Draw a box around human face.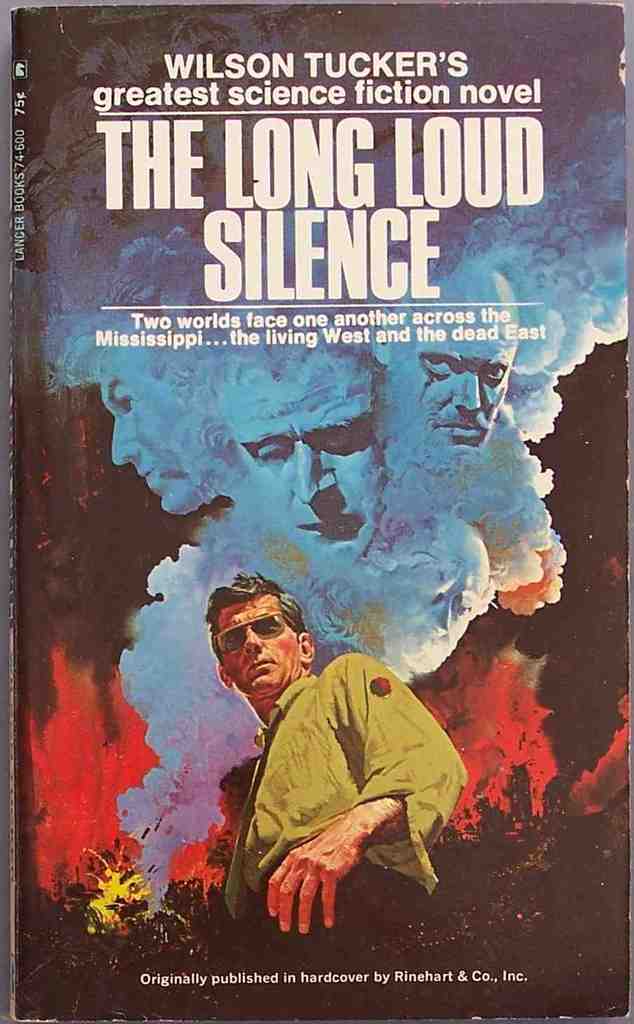
{"x1": 206, "y1": 357, "x2": 385, "y2": 560}.
